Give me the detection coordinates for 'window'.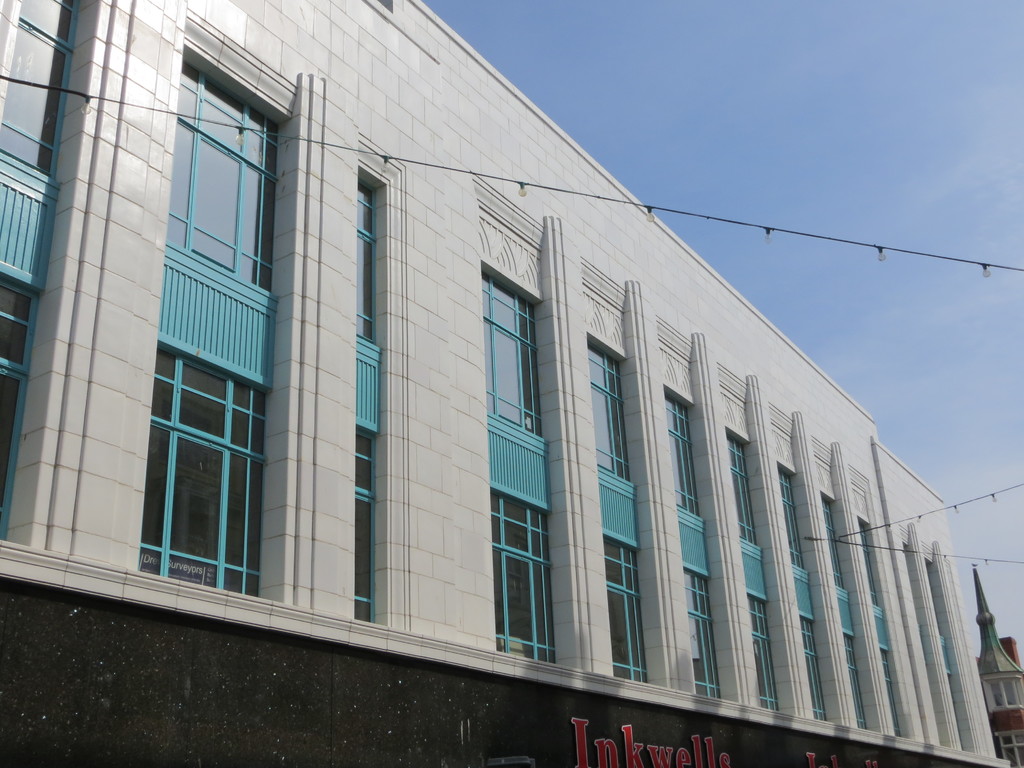
899 549 952 749.
